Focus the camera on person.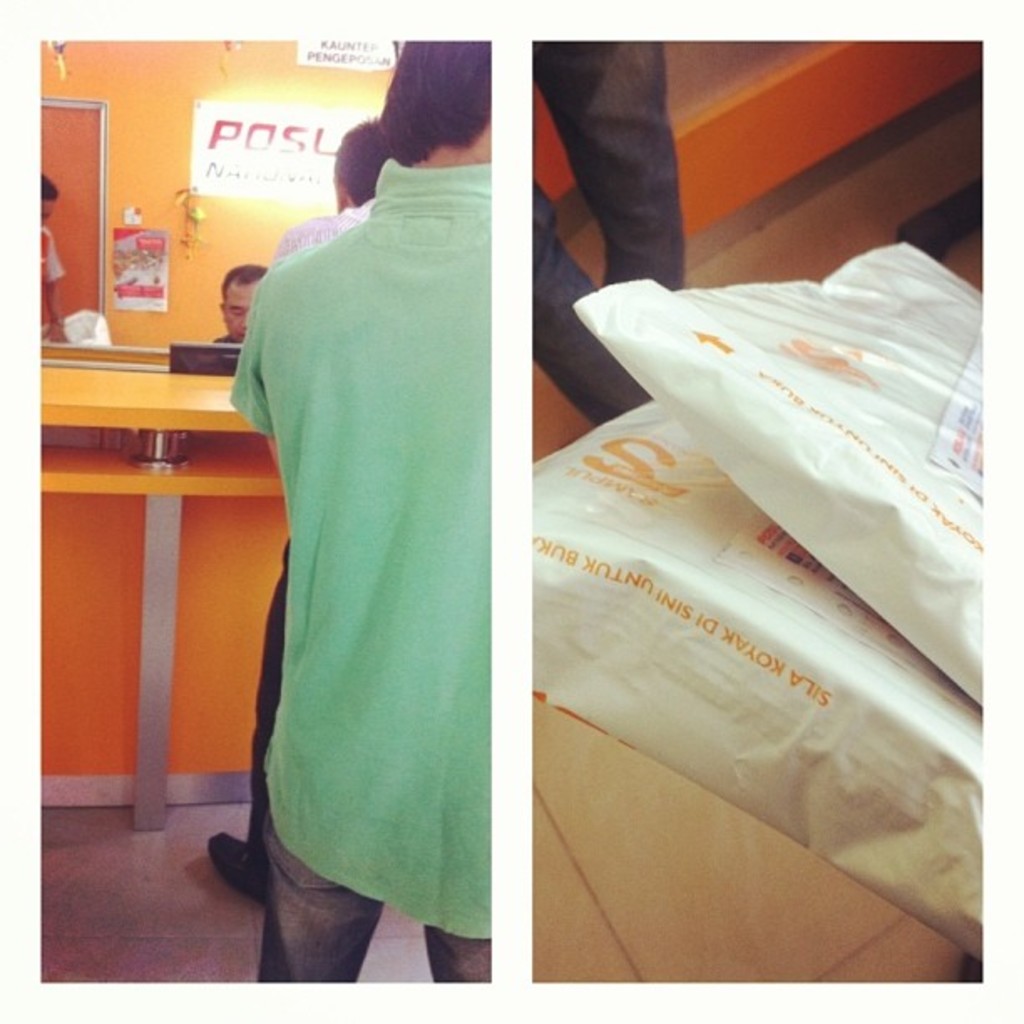
Focus region: Rect(522, 45, 696, 417).
